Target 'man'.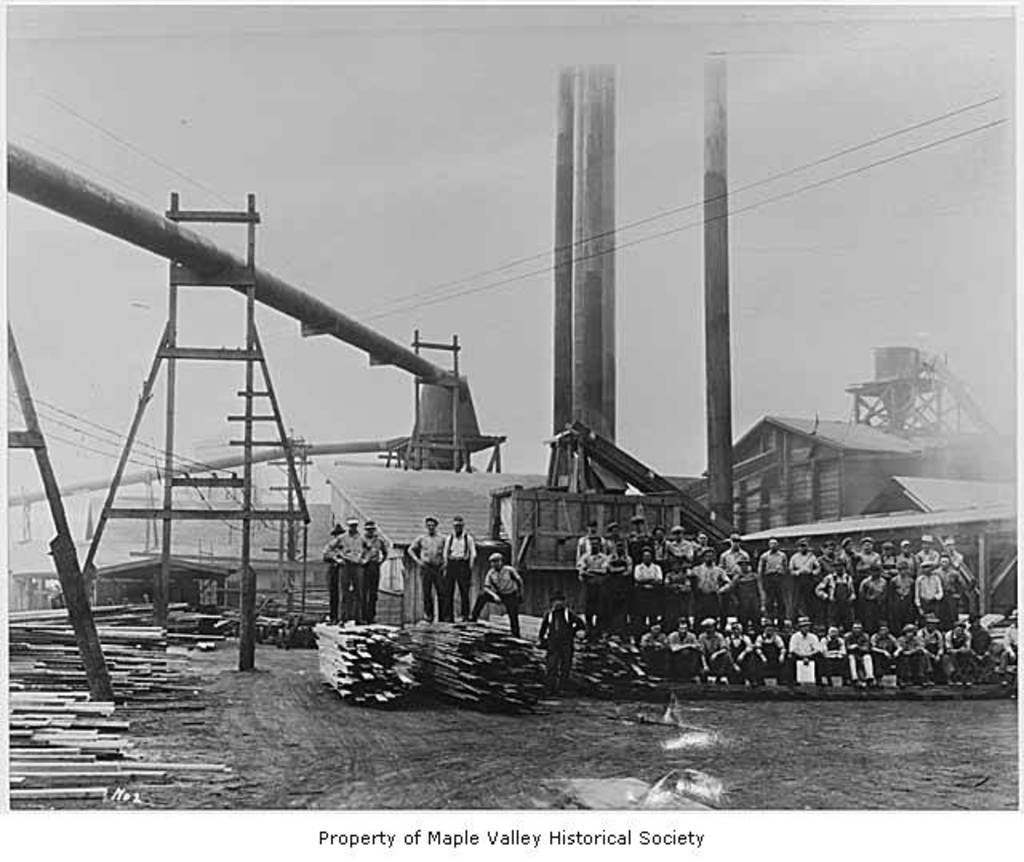
Target region: detection(821, 625, 846, 681).
